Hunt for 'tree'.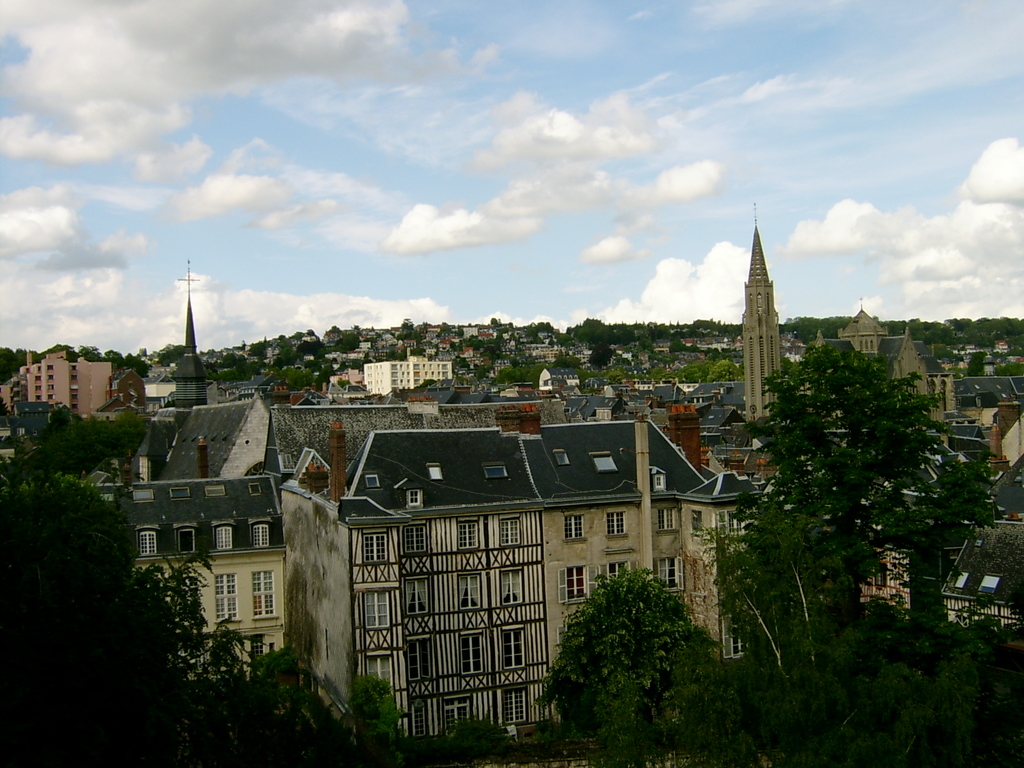
Hunted down at 520/564/750/767.
